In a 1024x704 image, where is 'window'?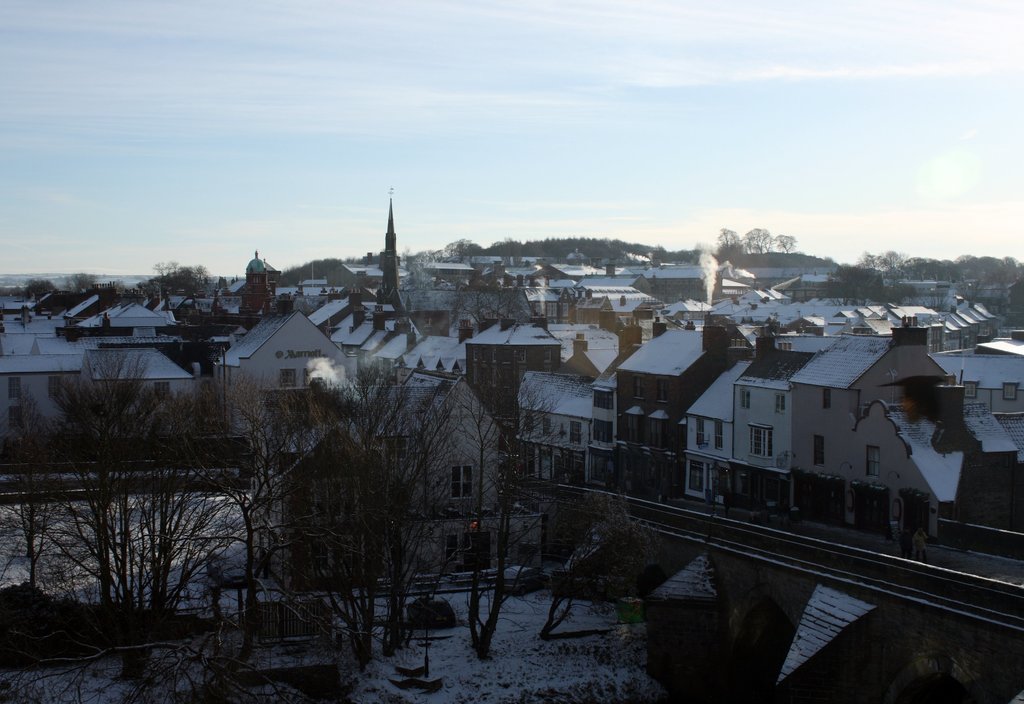
bbox=[689, 460, 701, 495].
